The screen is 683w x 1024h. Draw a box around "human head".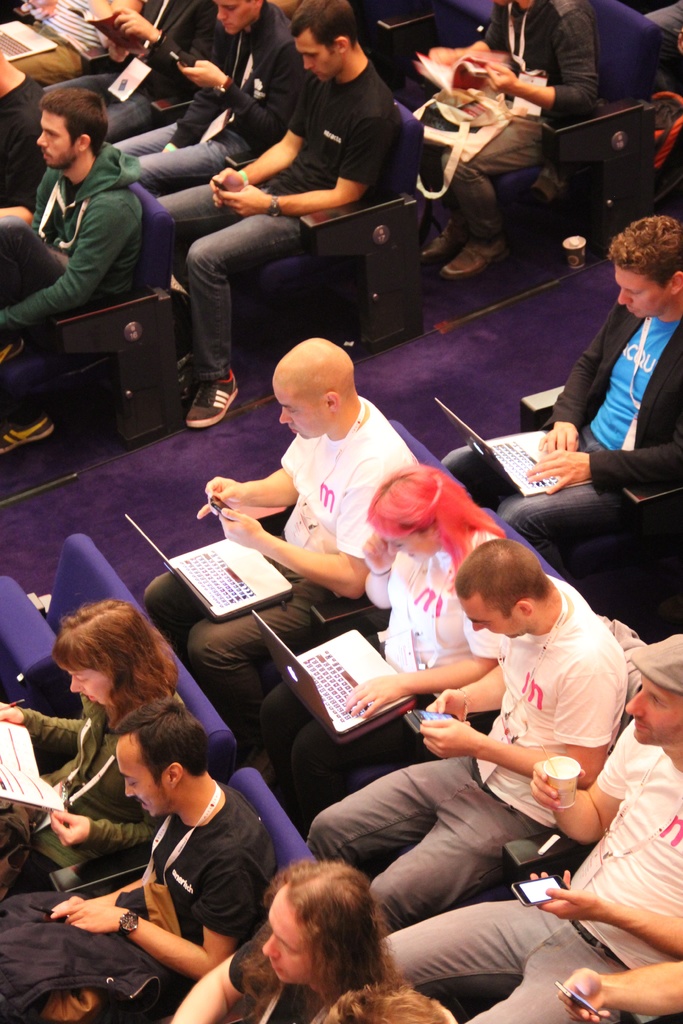
pyautogui.locateOnScreen(289, 0, 365, 83).
